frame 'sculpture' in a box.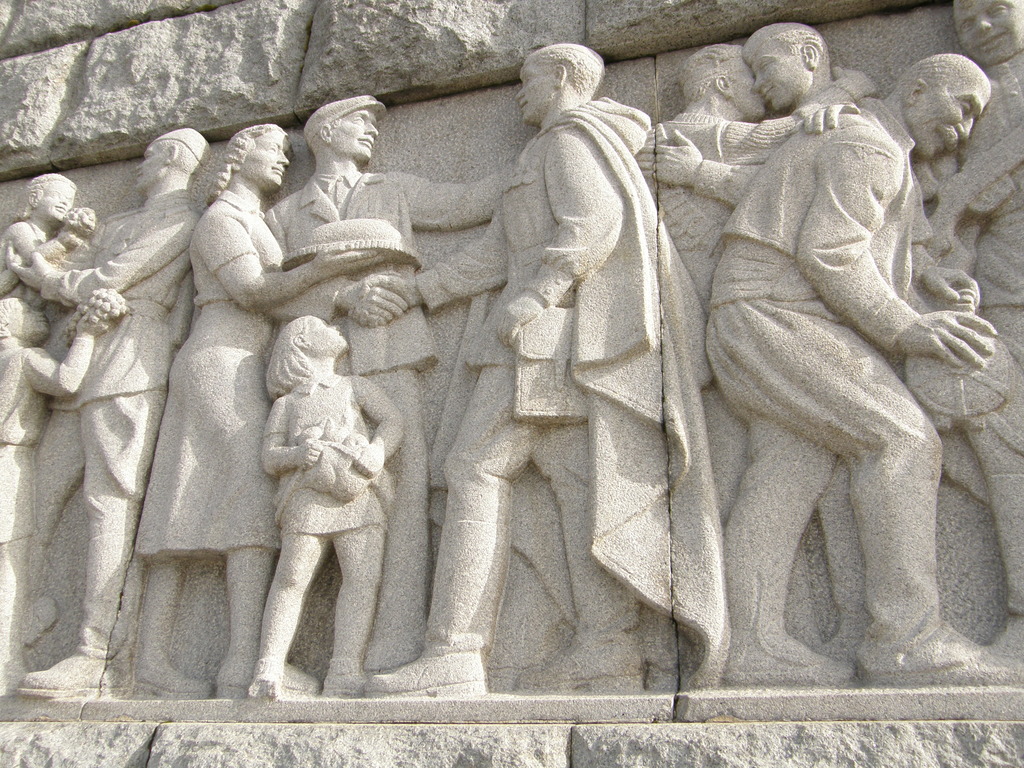
bbox(360, 35, 714, 695).
